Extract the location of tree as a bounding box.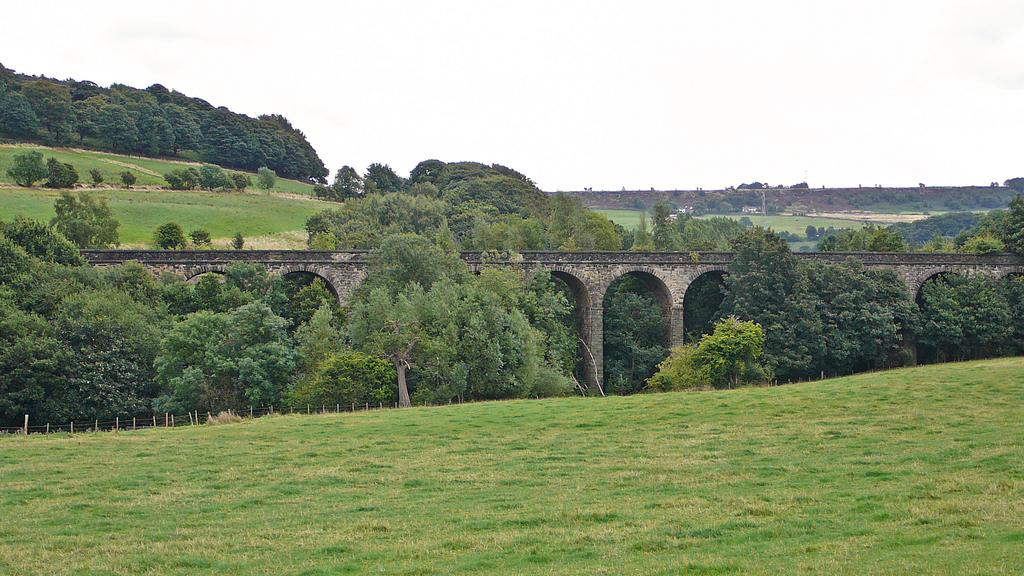
[682, 304, 783, 379].
